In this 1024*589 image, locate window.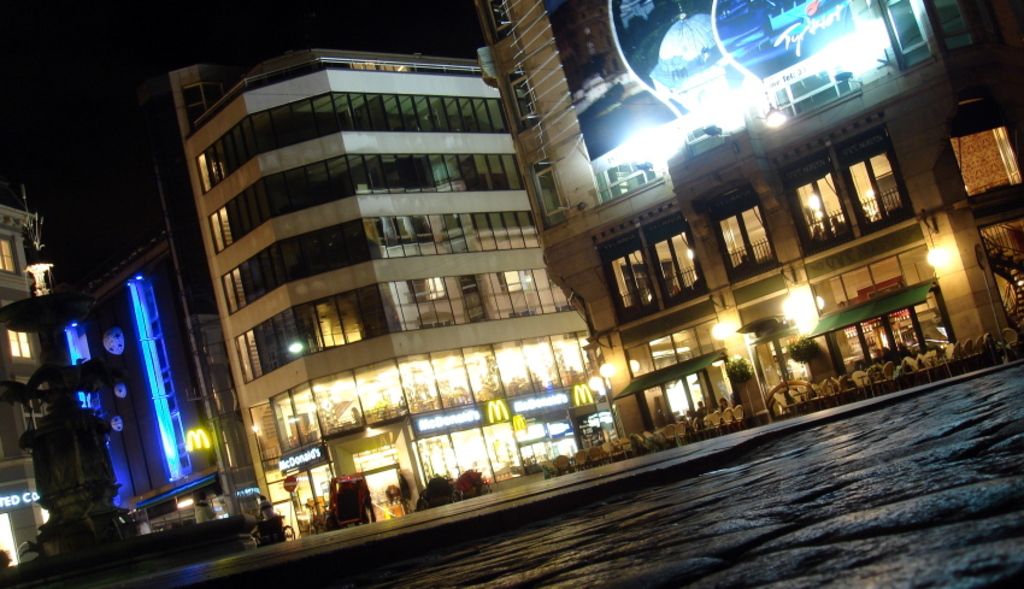
Bounding box: detection(841, 134, 913, 231).
